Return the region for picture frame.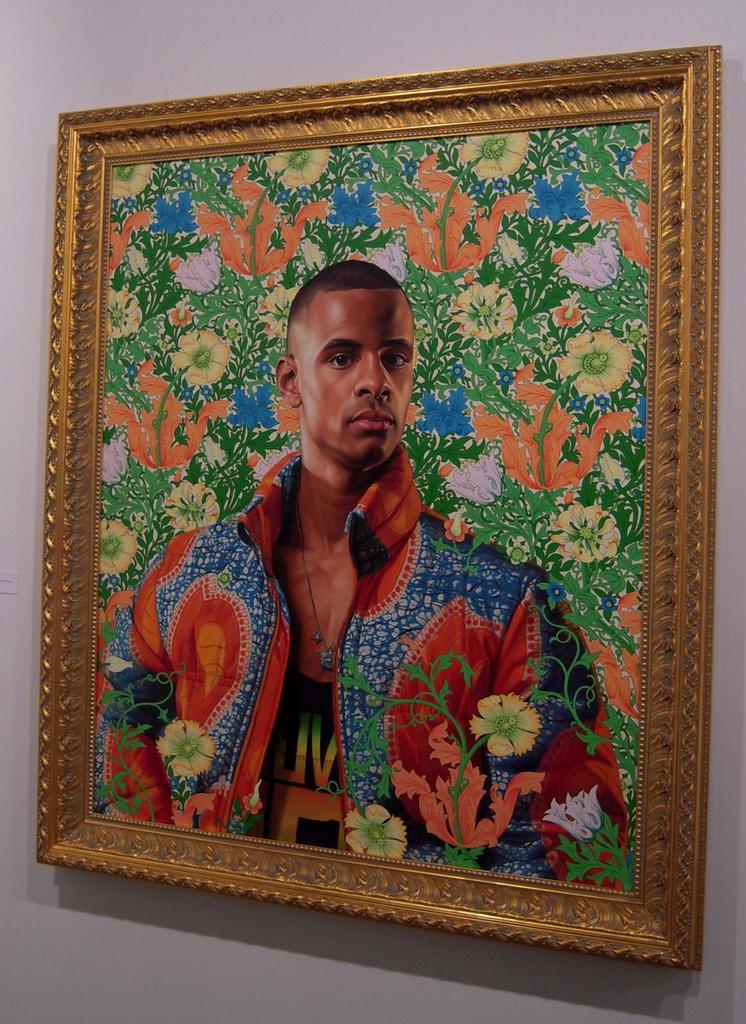
pyautogui.locateOnScreen(26, 45, 729, 967).
